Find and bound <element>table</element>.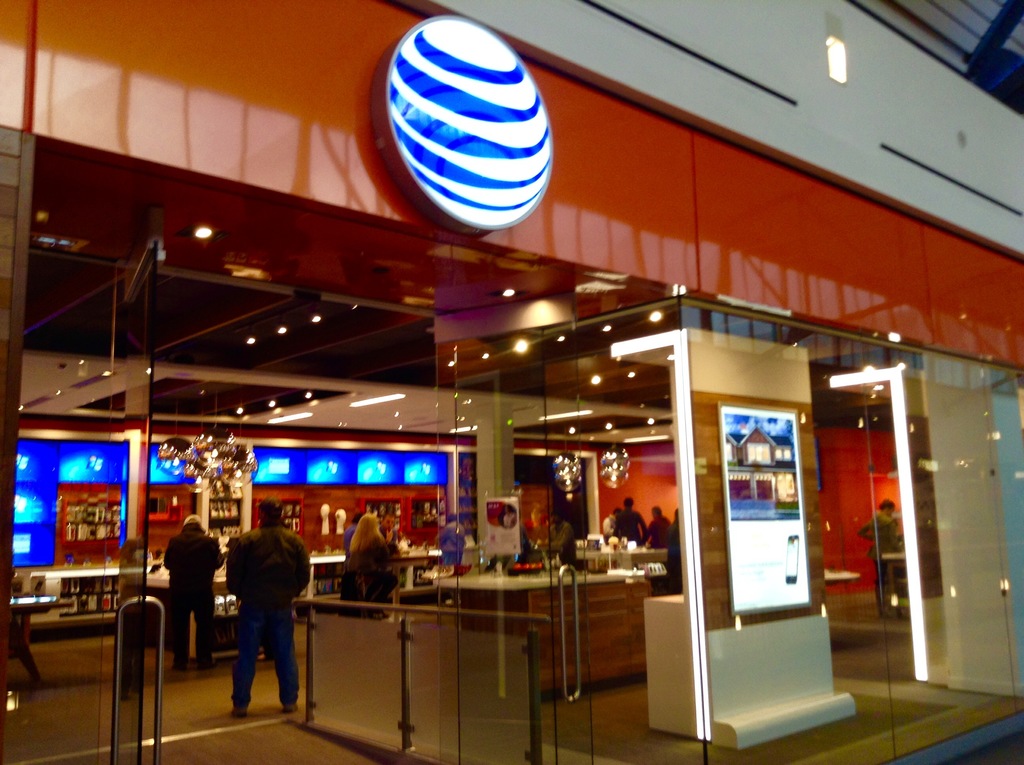
Bound: (5, 593, 60, 684).
